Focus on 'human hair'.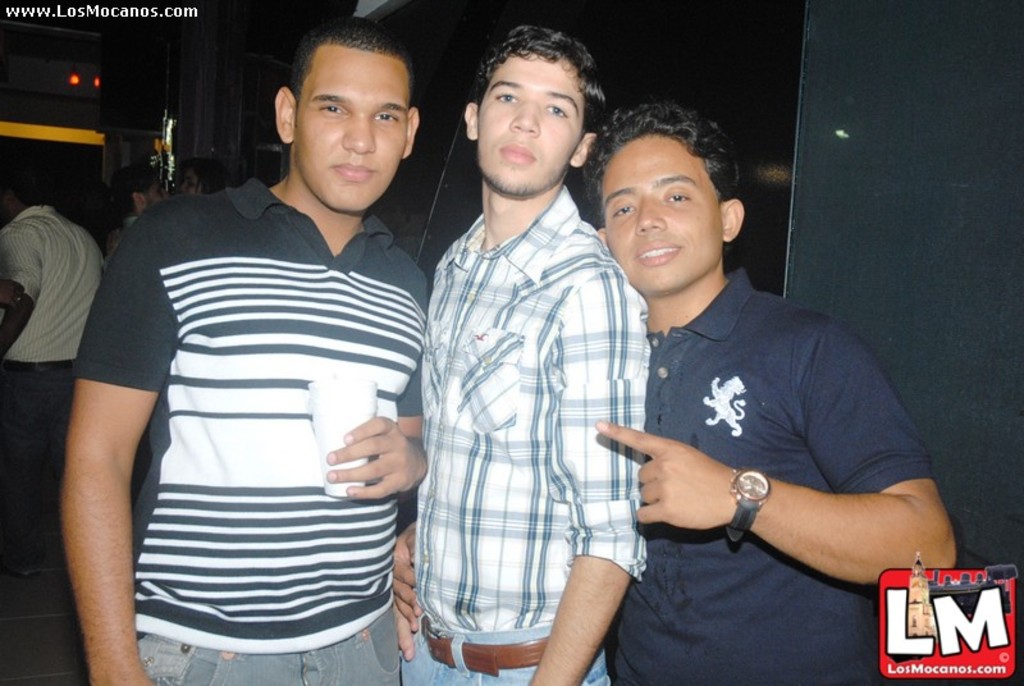
Focused at <region>109, 163, 150, 224</region>.
